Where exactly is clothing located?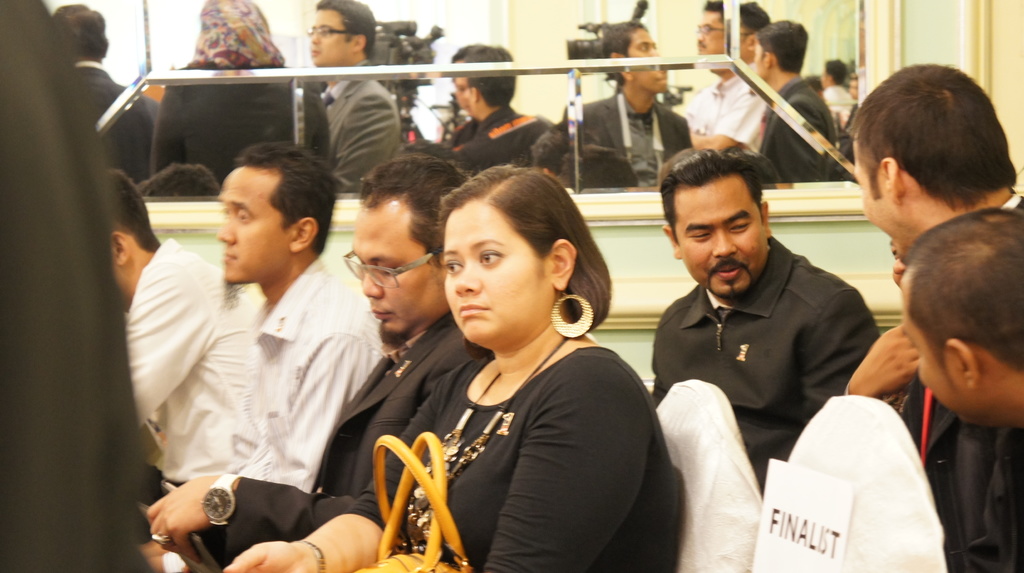
Its bounding box is left=586, top=86, right=689, bottom=180.
